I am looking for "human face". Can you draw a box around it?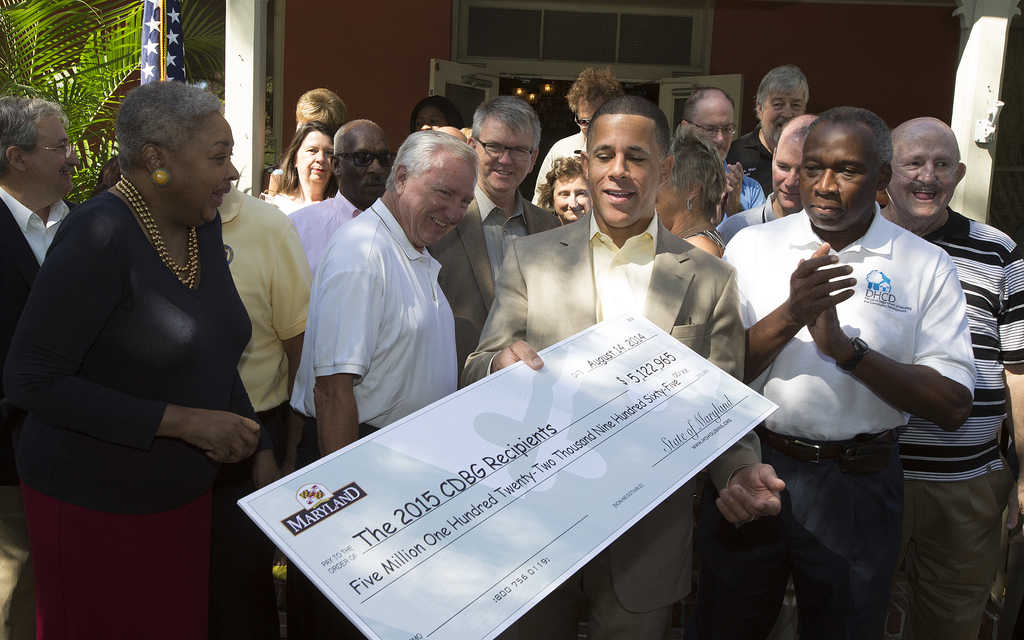
Sure, the bounding box is 758,88,804,135.
